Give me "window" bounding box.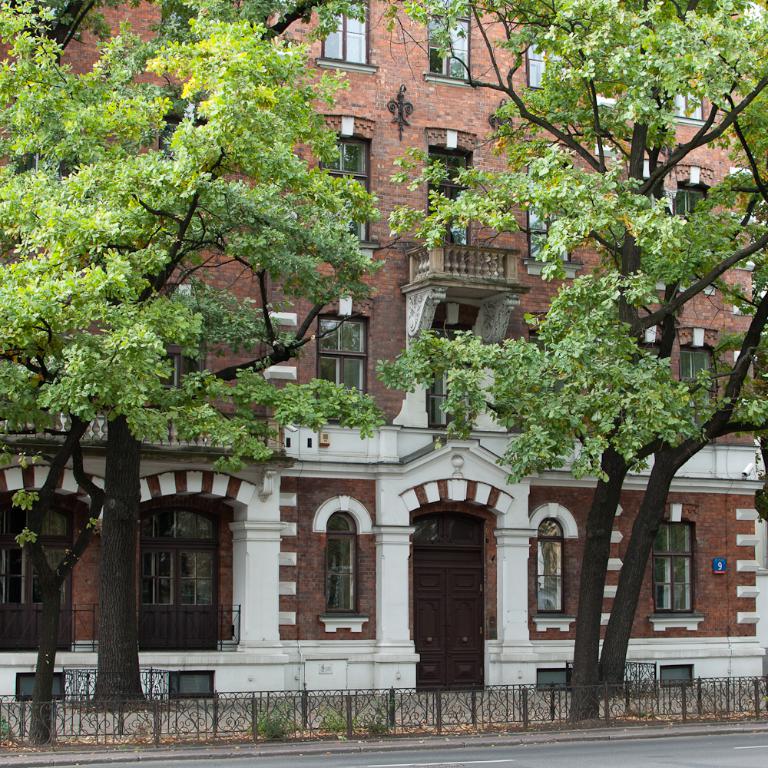
crop(647, 501, 706, 634).
